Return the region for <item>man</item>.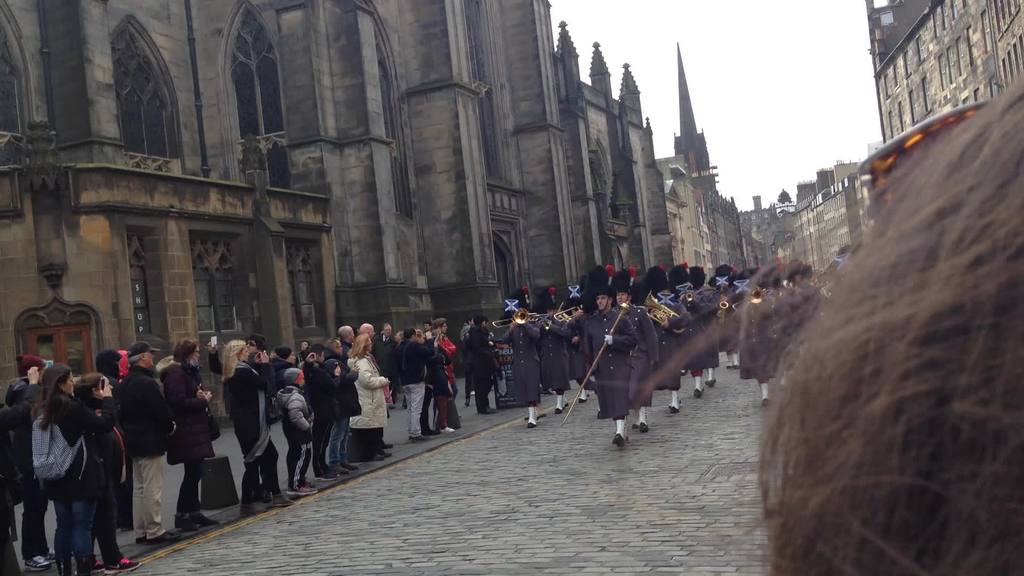
369, 324, 396, 405.
